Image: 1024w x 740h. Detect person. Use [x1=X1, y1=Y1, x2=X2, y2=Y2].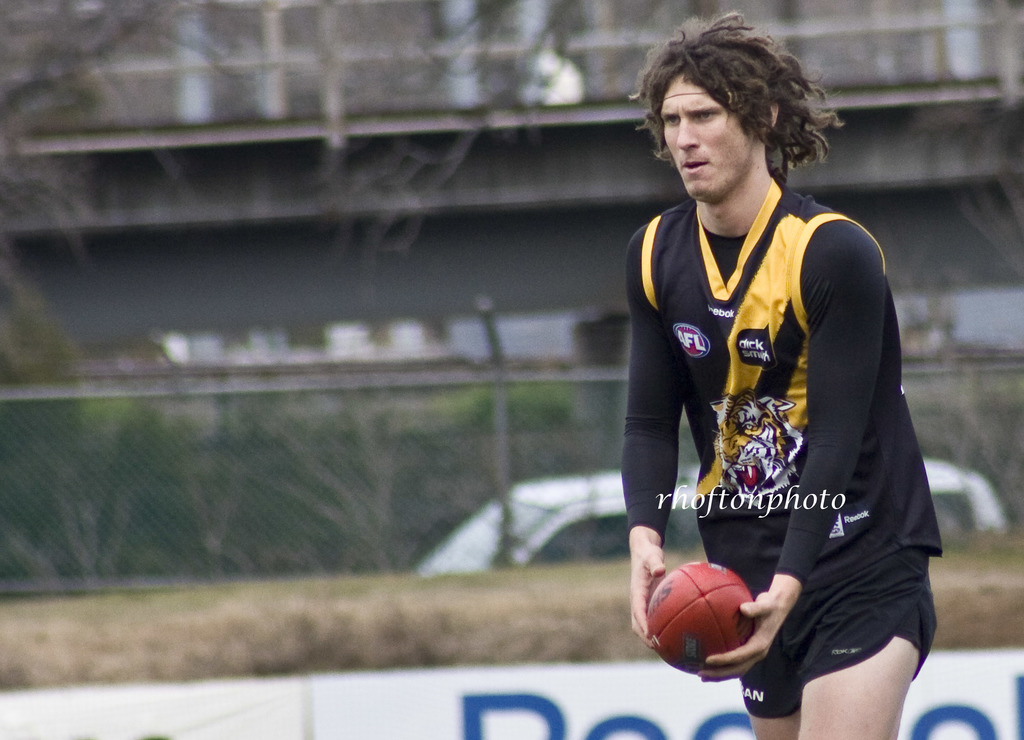
[x1=613, y1=16, x2=949, y2=739].
